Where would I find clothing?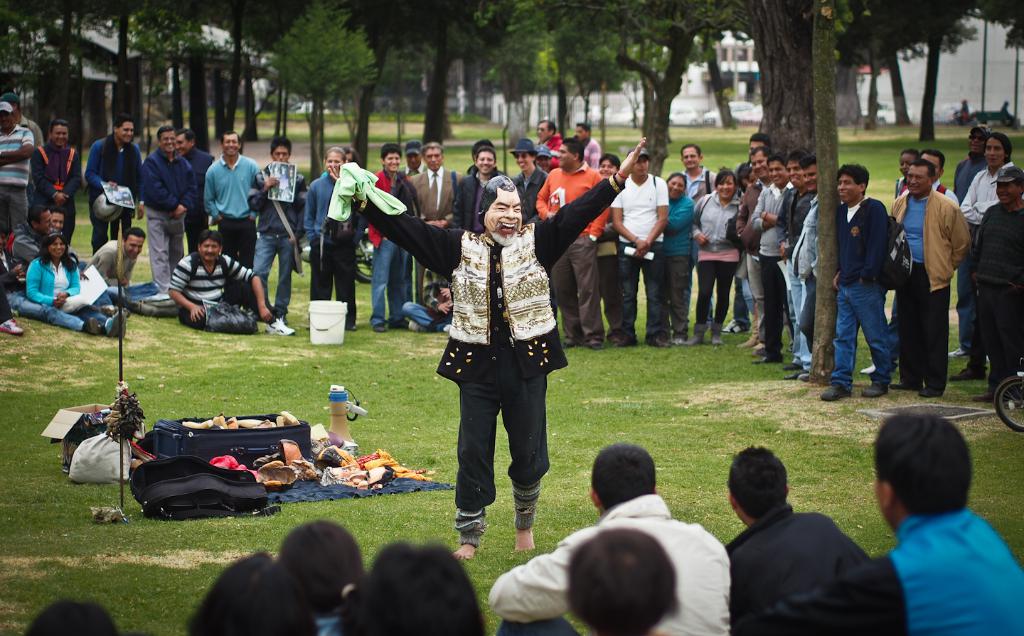
At (963, 169, 1015, 222).
